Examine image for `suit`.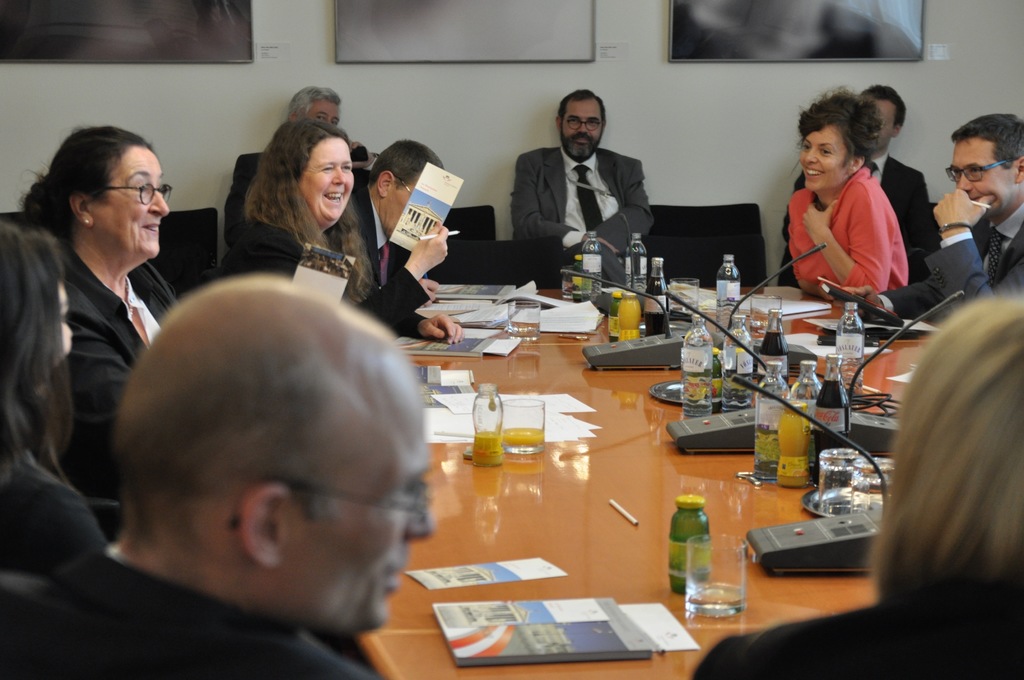
Examination result: [774,154,938,290].
